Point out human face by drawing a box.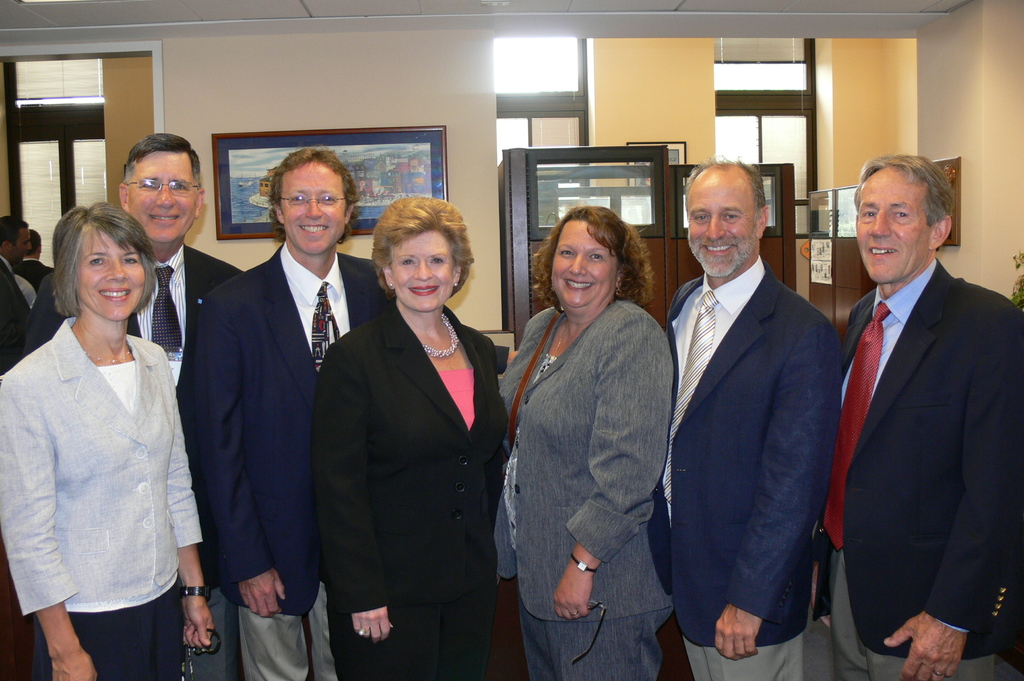
bbox=[283, 161, 348, 255].
